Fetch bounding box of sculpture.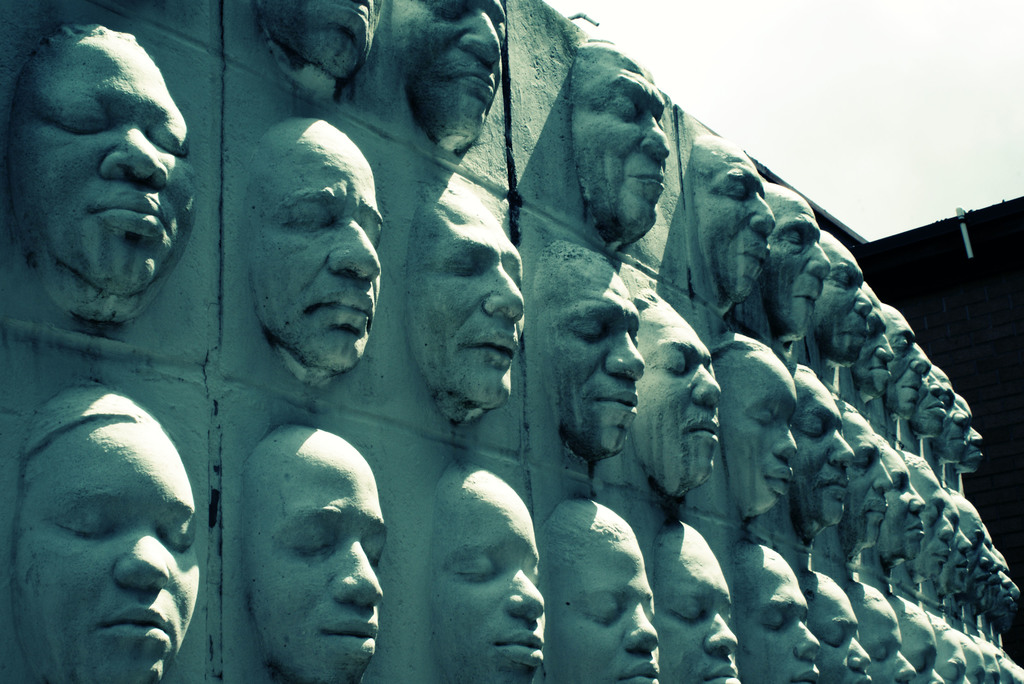
Bbox: <box>981,633,1019,683</box>.
